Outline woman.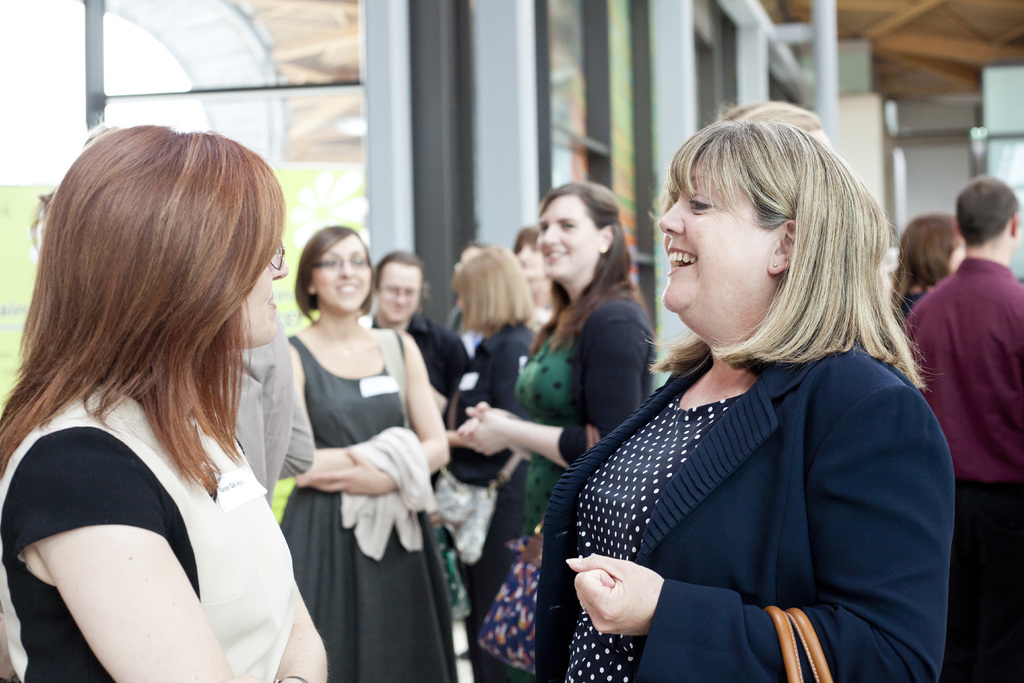
Outline: [273,223,451,682].
